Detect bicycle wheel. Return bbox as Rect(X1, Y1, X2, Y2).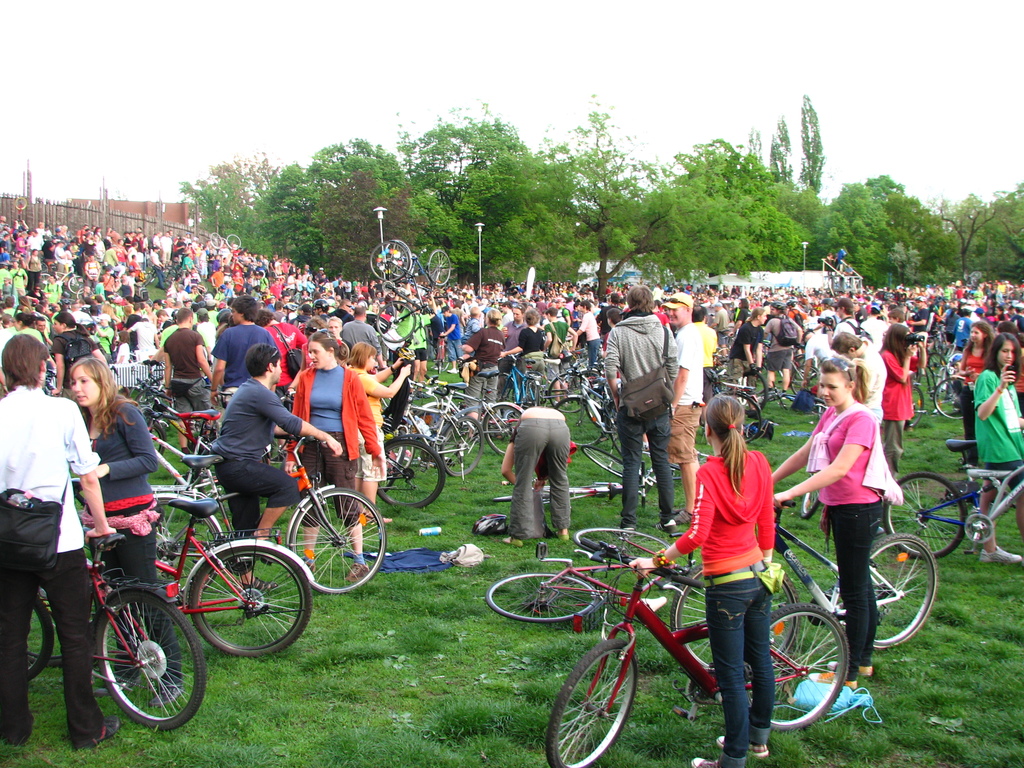
Rect(499, 483, 529, 504).
